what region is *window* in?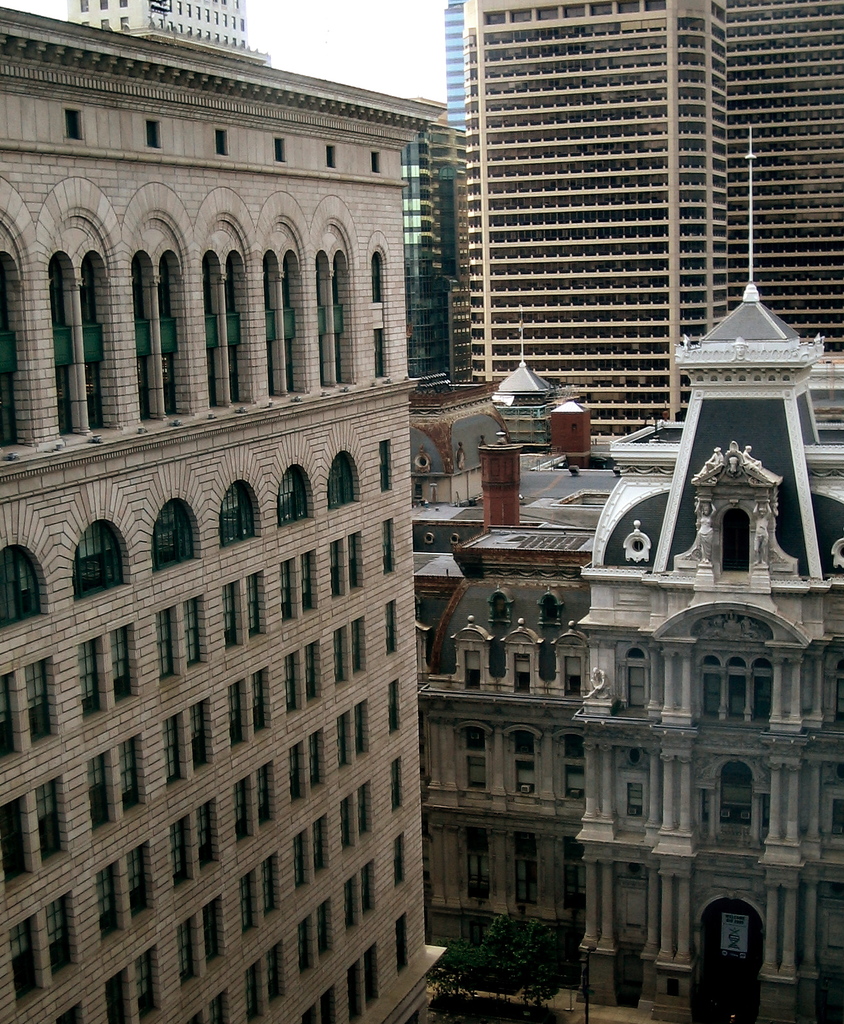
336,714,350,771.
